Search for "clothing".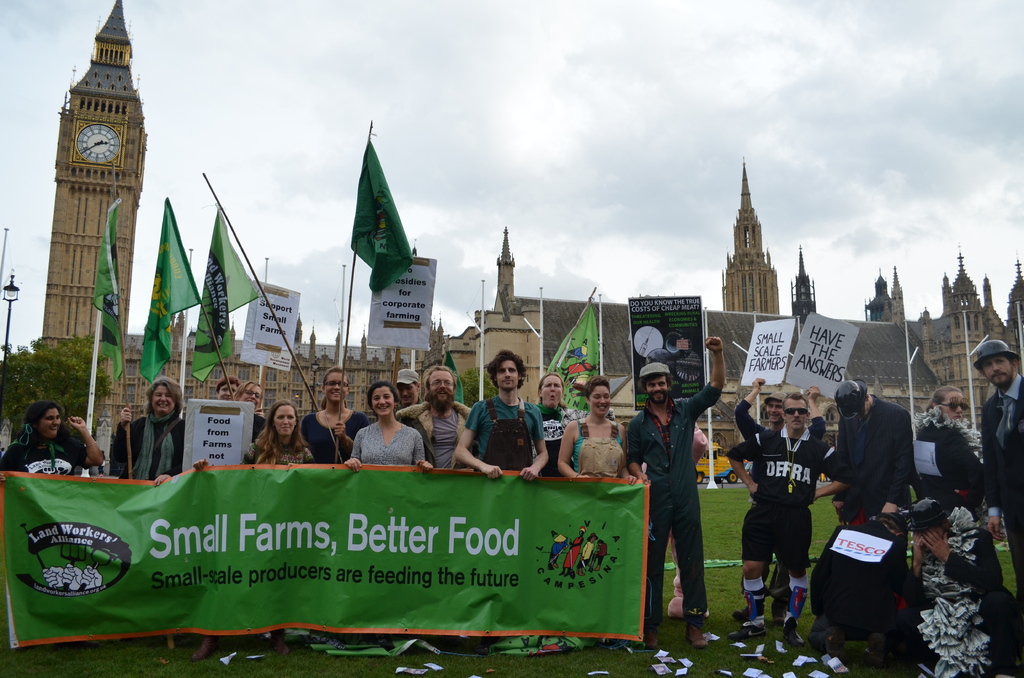
Found at bbox=[394, 400, 467, 464].
